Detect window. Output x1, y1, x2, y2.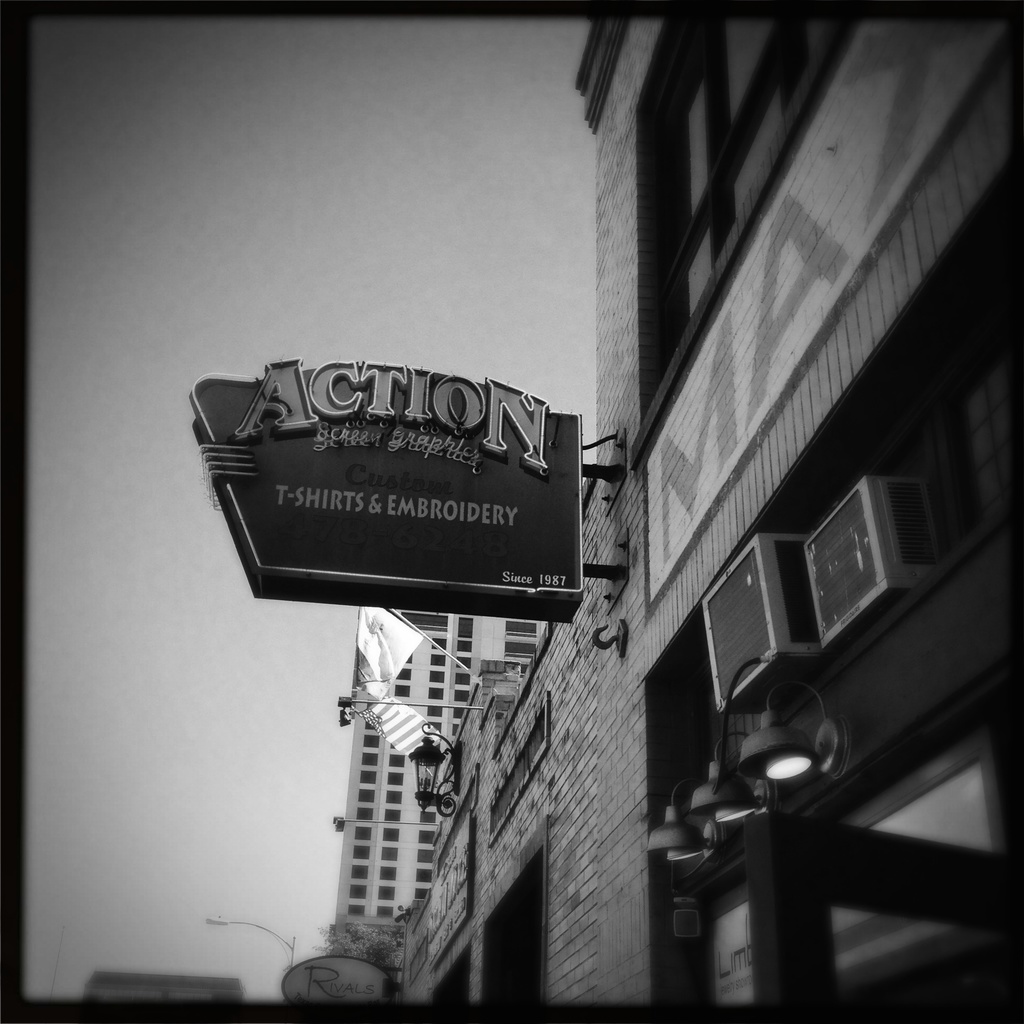
504, 647, 529, 656.
